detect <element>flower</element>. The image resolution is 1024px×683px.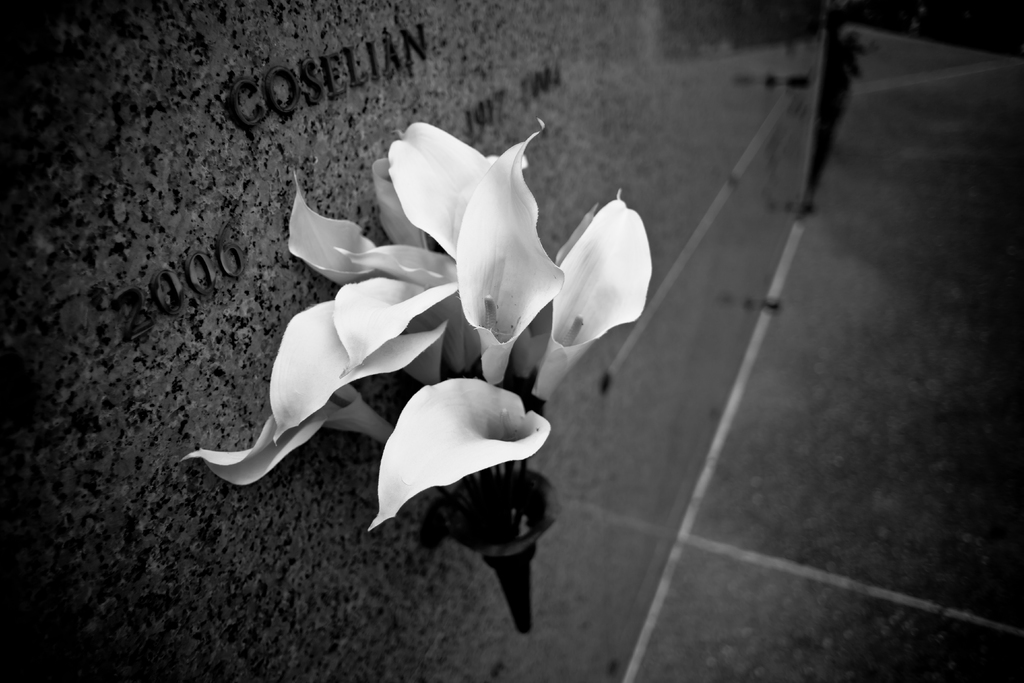
179:274:465:487.
